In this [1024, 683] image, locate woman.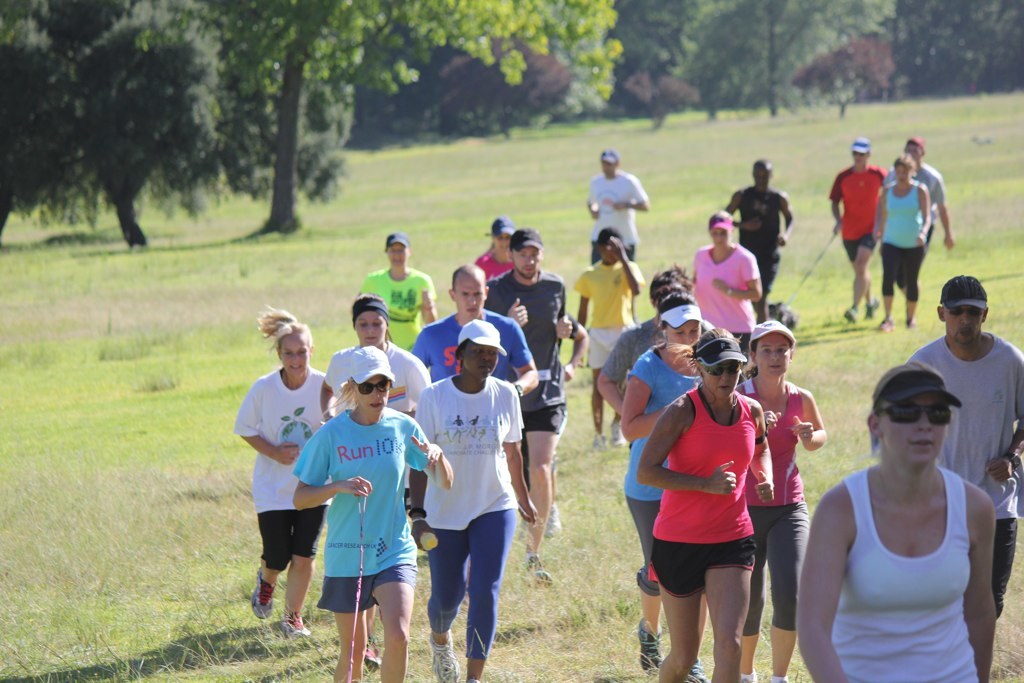
Bounding box: [231, 306, 331, 631].
